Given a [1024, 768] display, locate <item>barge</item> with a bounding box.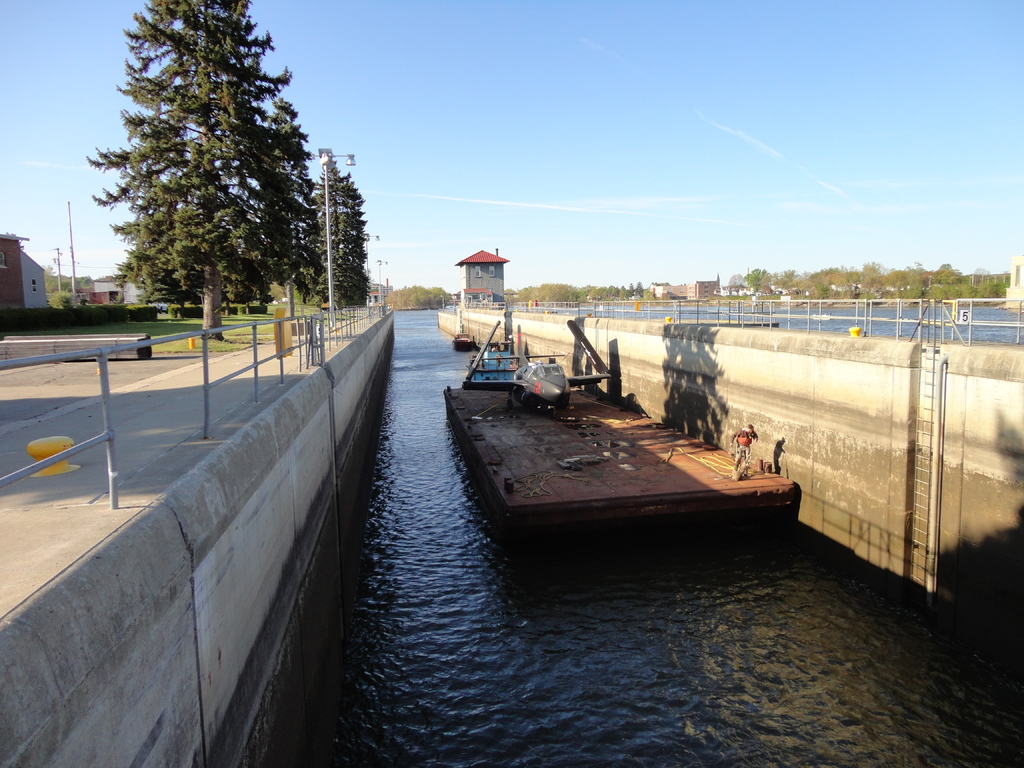
Located: [446, 317, 797, 535].
